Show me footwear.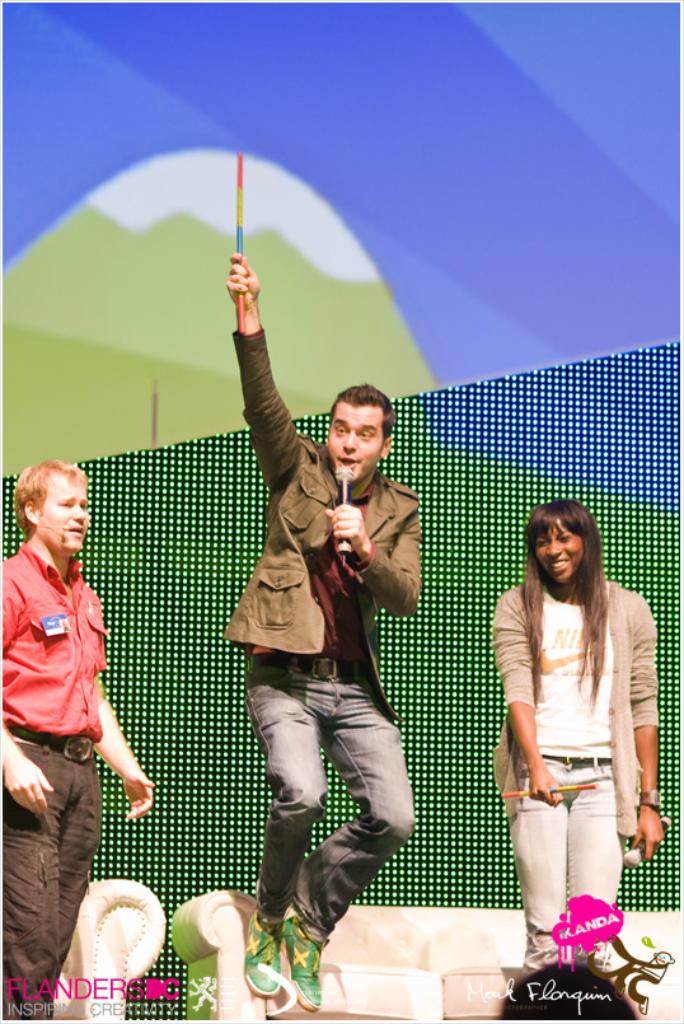
footwear is here: select_region(277, 912, 328, 1010).
